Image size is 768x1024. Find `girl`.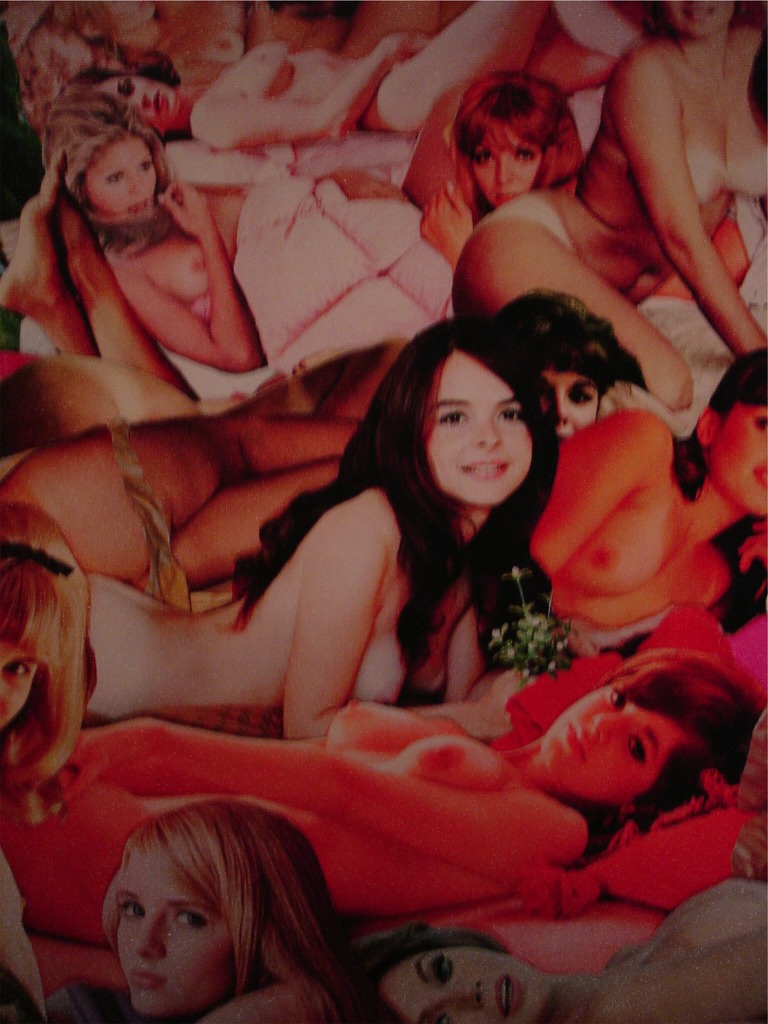
59/111/409/383.
